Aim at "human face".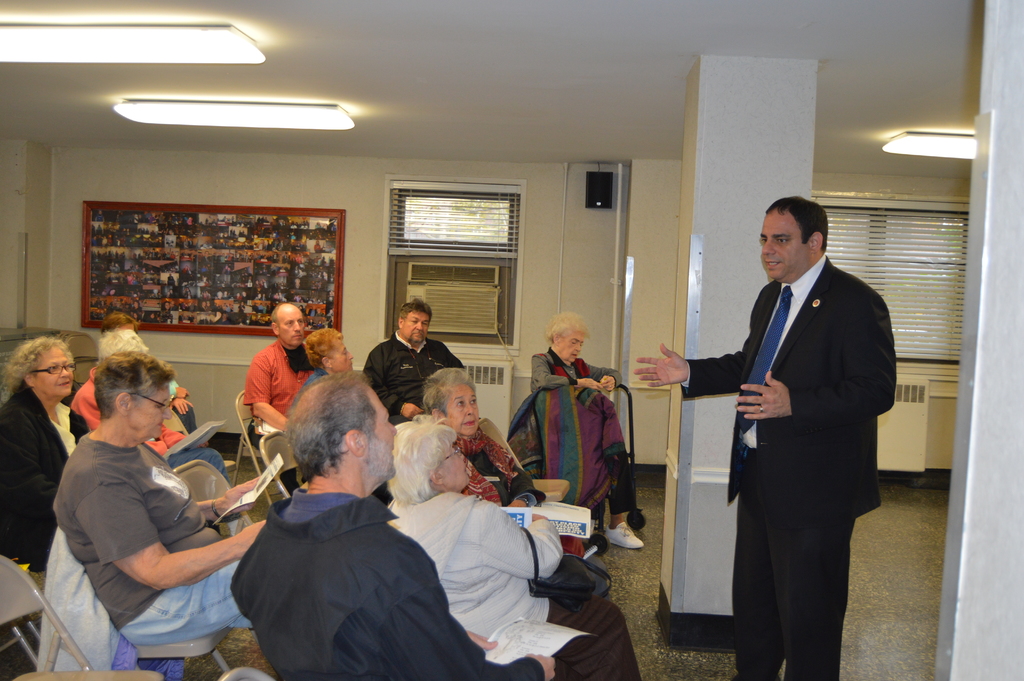
Aimed at BBox(400, 311, 429, 341).
